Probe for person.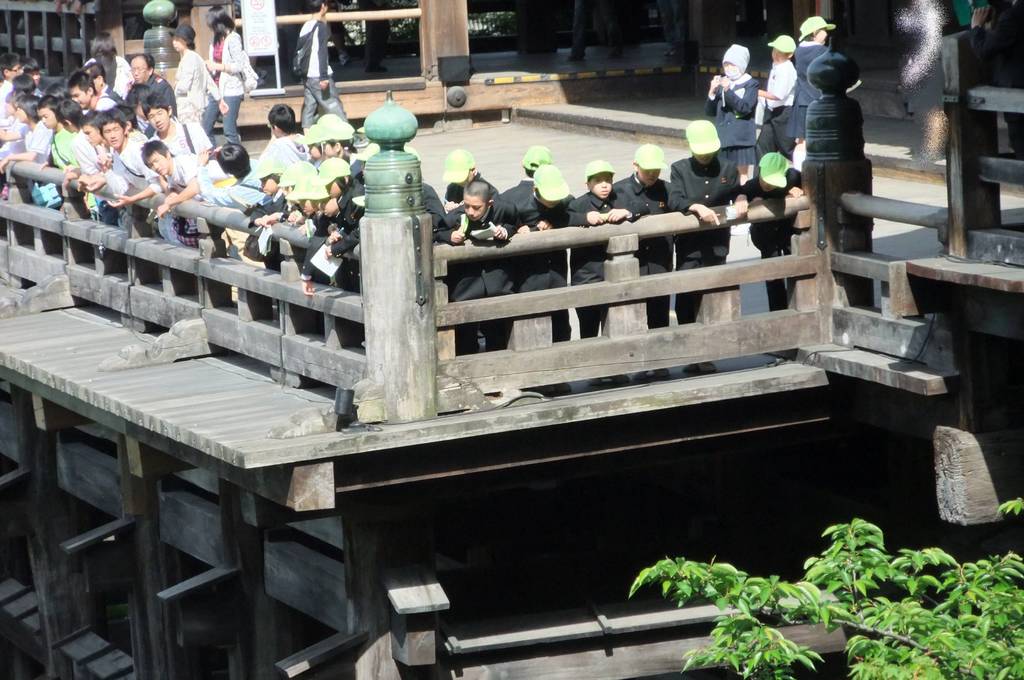
Probe result: bbox=(170, 21, 229, 124).
